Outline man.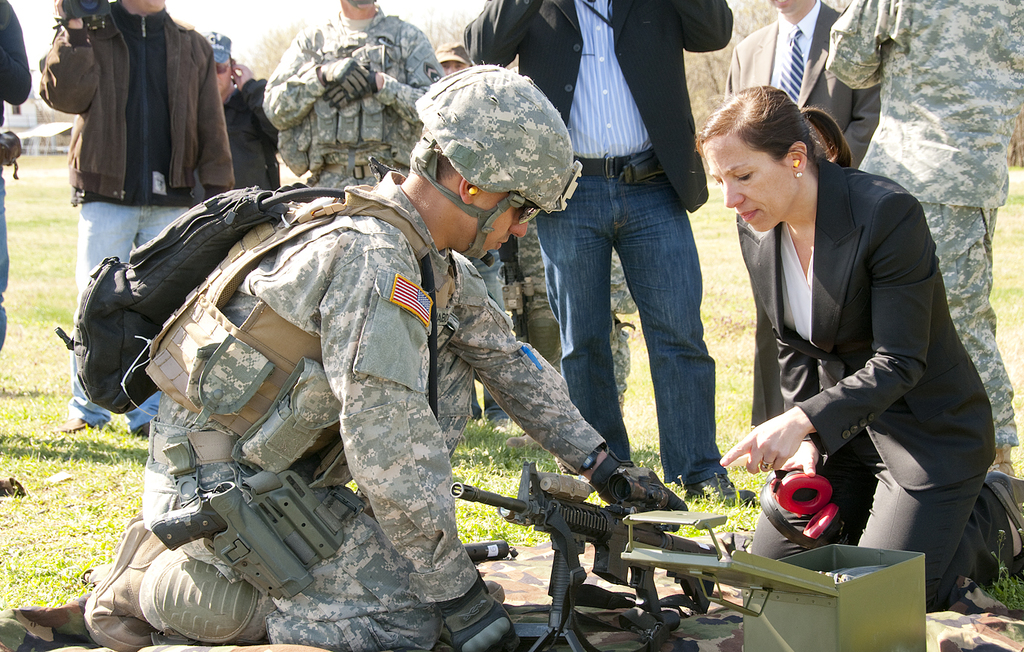
Outline: {"left": 202, "top": 28, "right": 279, "bottom": 191}.
